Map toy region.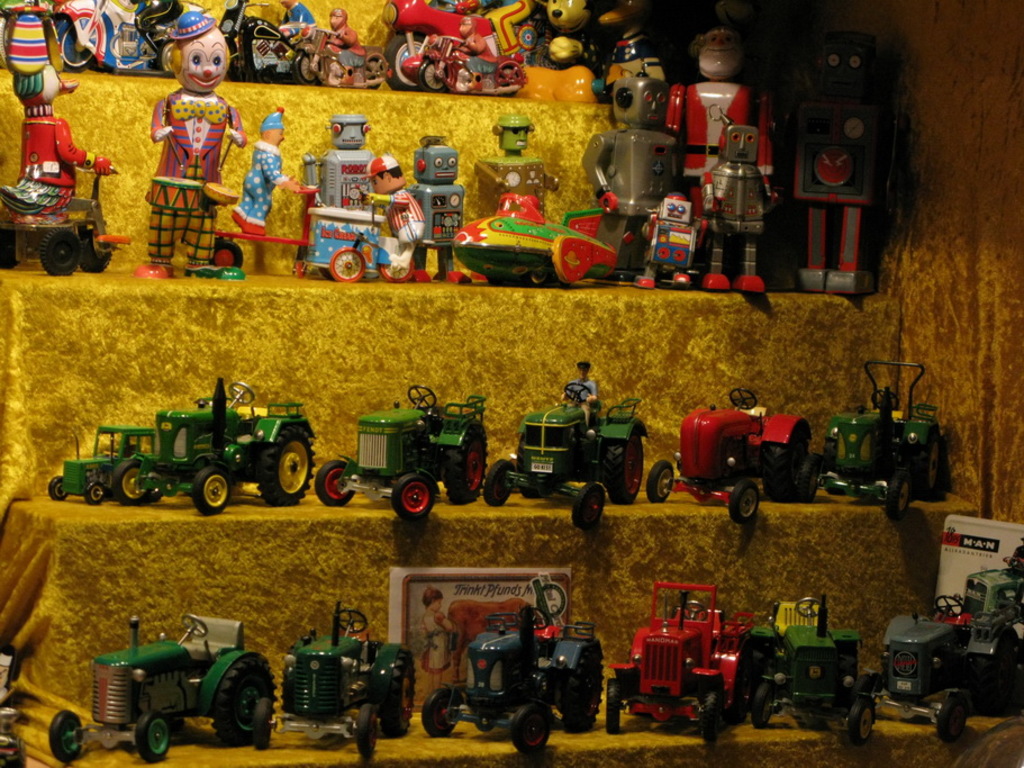
Mapped to 451/190/618/291.
